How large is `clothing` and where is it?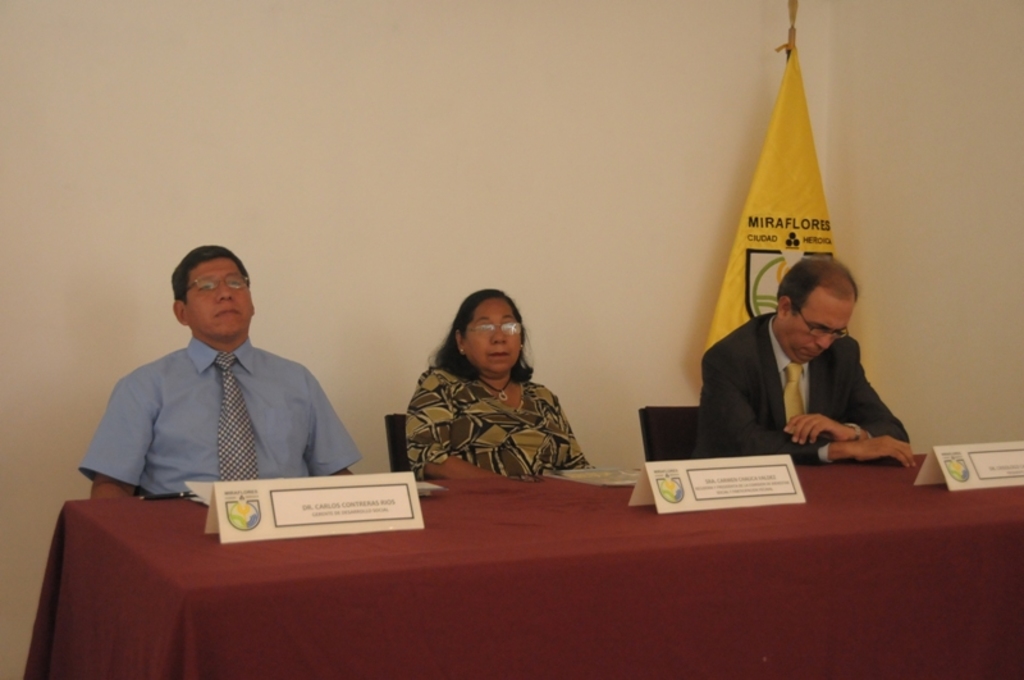
Bounding box: <region>412, 364, 584, 473</region>.
